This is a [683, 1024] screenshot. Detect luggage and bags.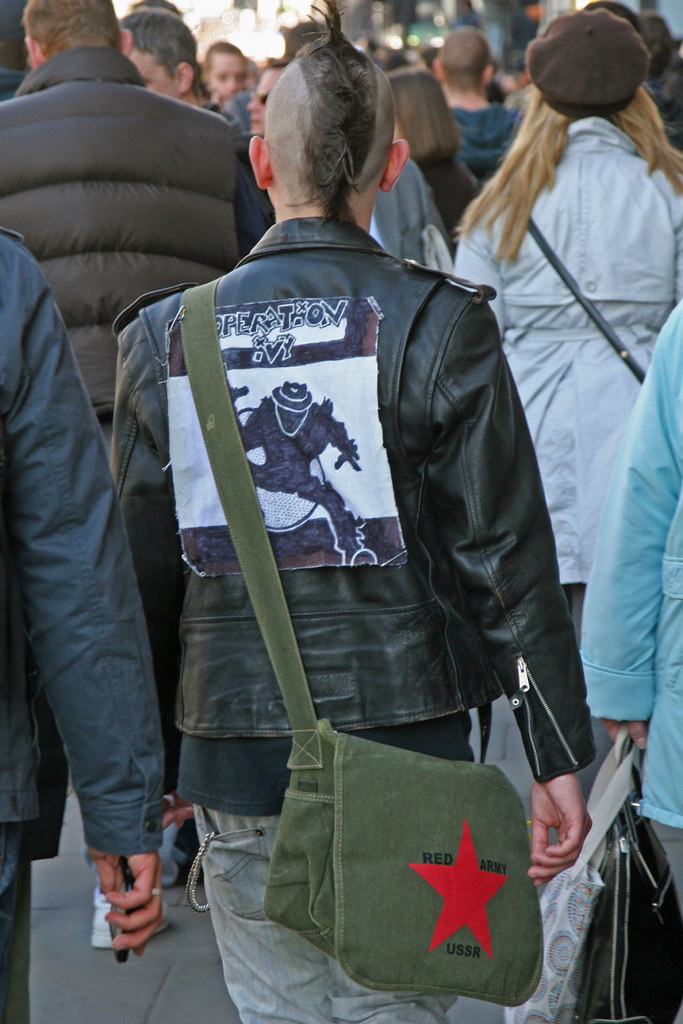
[left=527, top=211, right=646, bottom=382].
